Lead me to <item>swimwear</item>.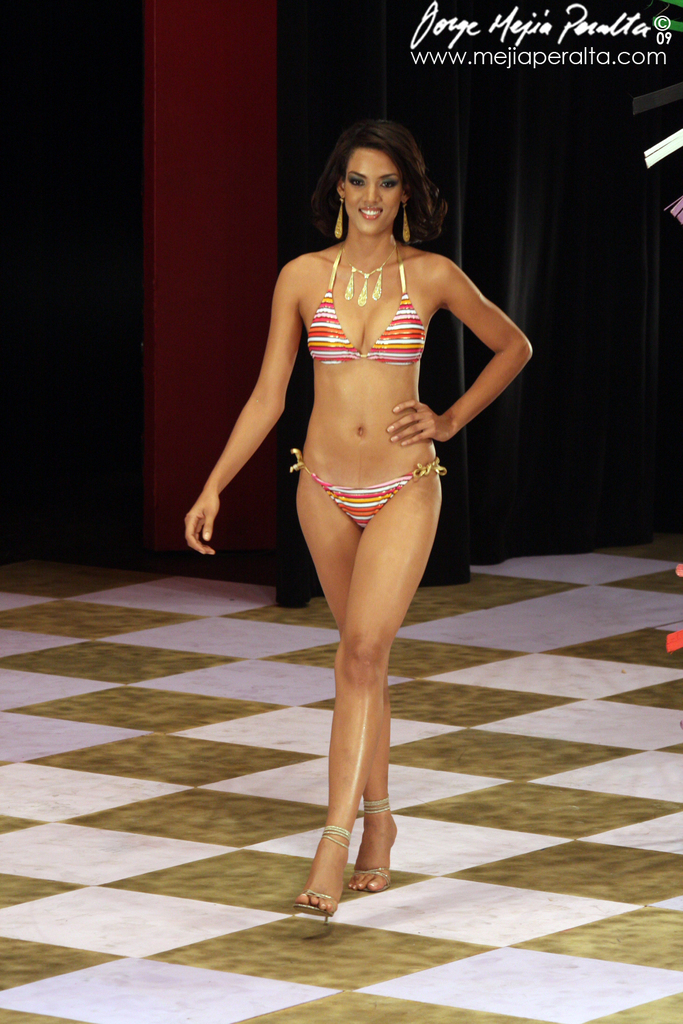
Lead to <region>287, 444, 452, 539</region>.
